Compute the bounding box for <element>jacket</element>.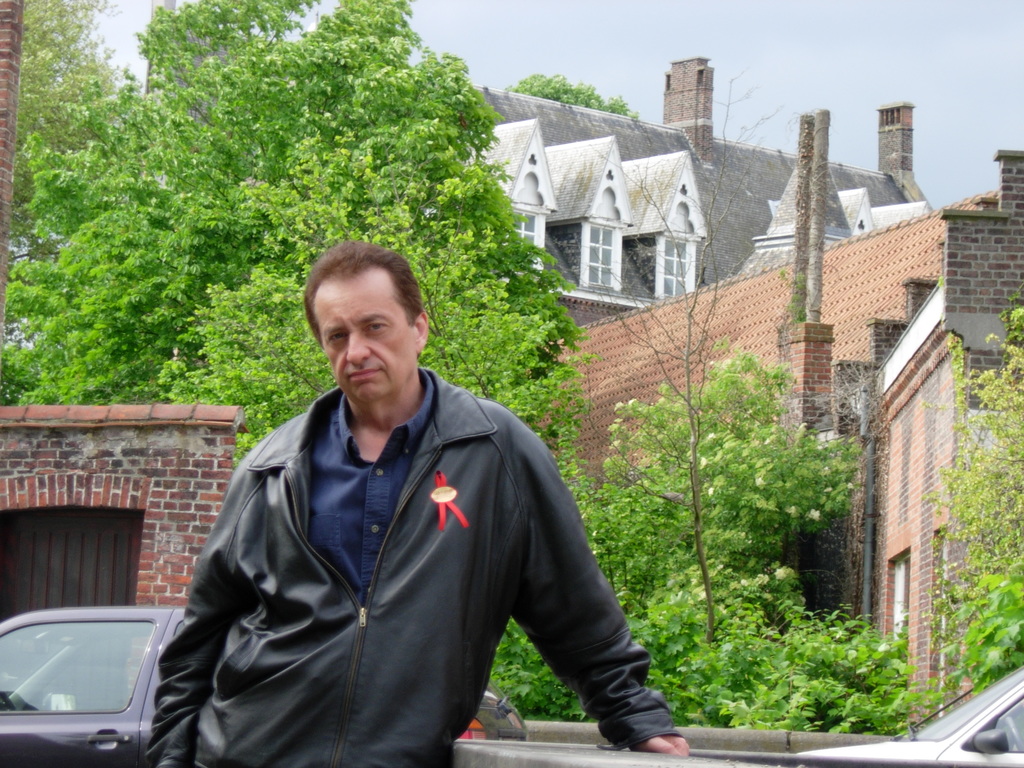
(121, 324, 626, 764).
